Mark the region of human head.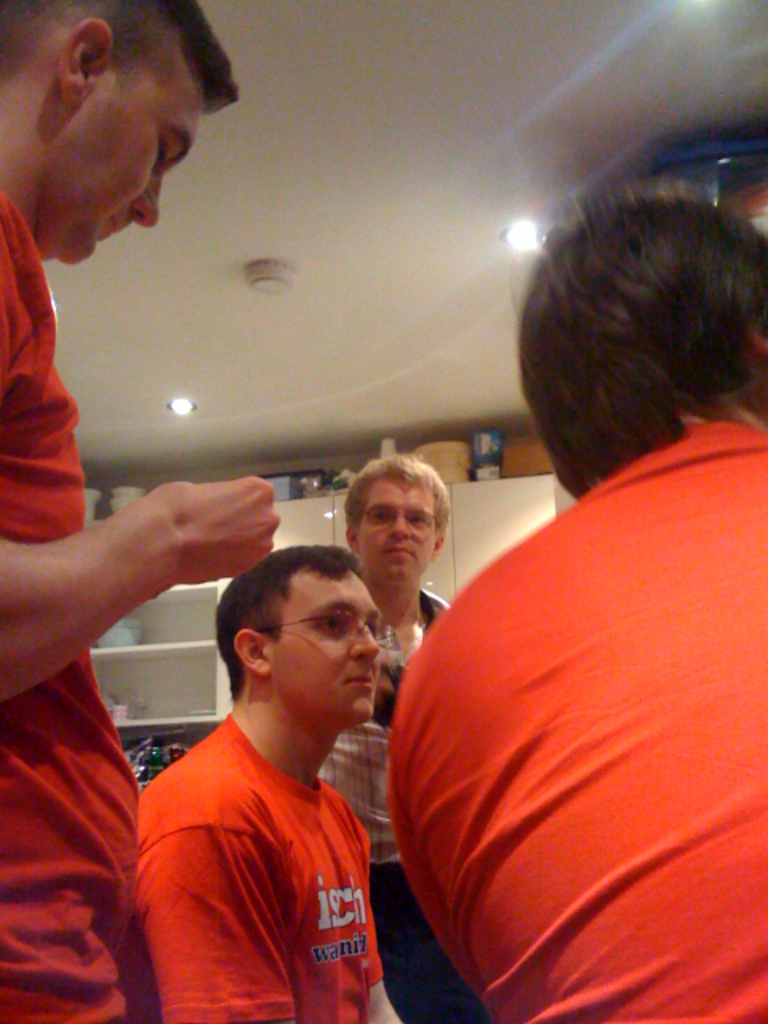
Region: box=[213, 538, 381, 728].
